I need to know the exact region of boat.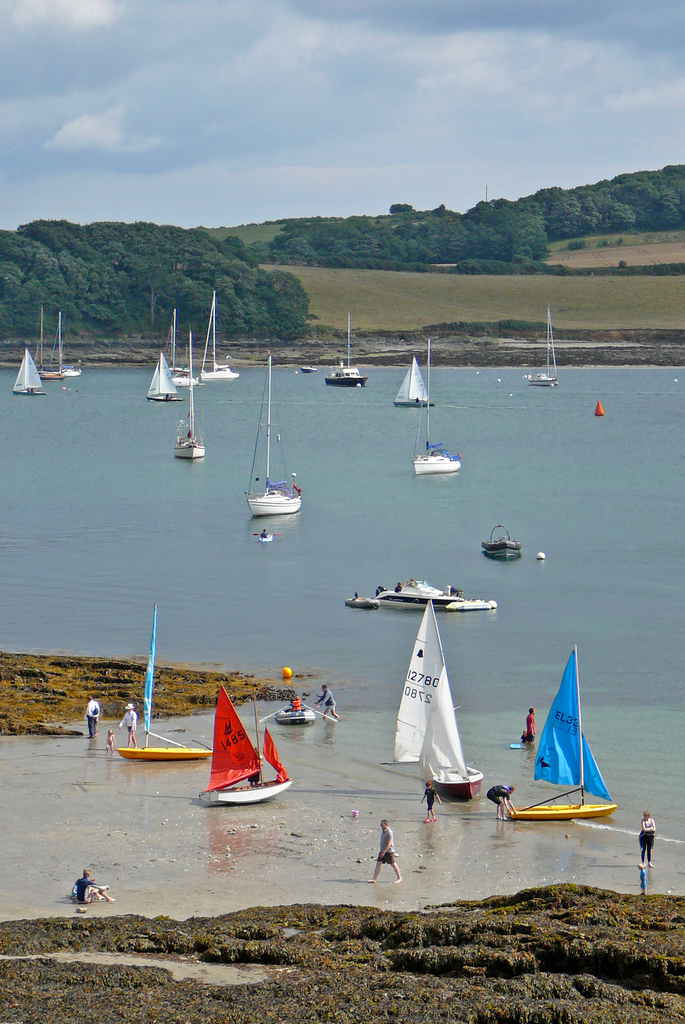
Region: (x1=346, y1=594, x2=382, y2=610).
